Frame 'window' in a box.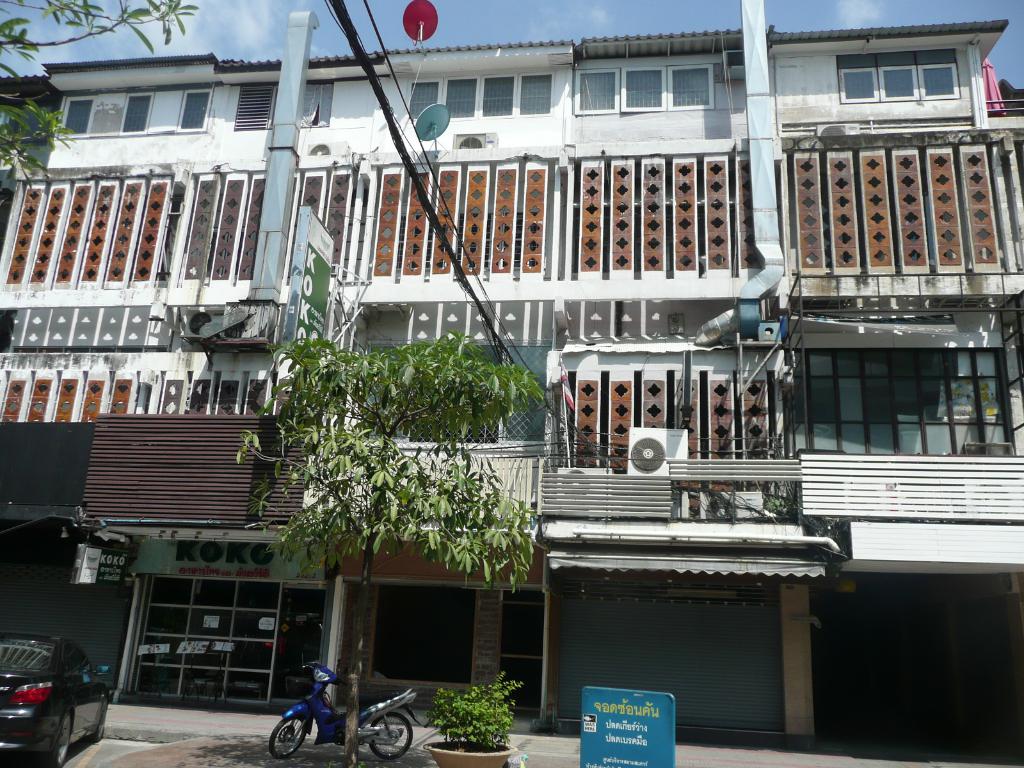
Rect(573, 65, 715, 118).
